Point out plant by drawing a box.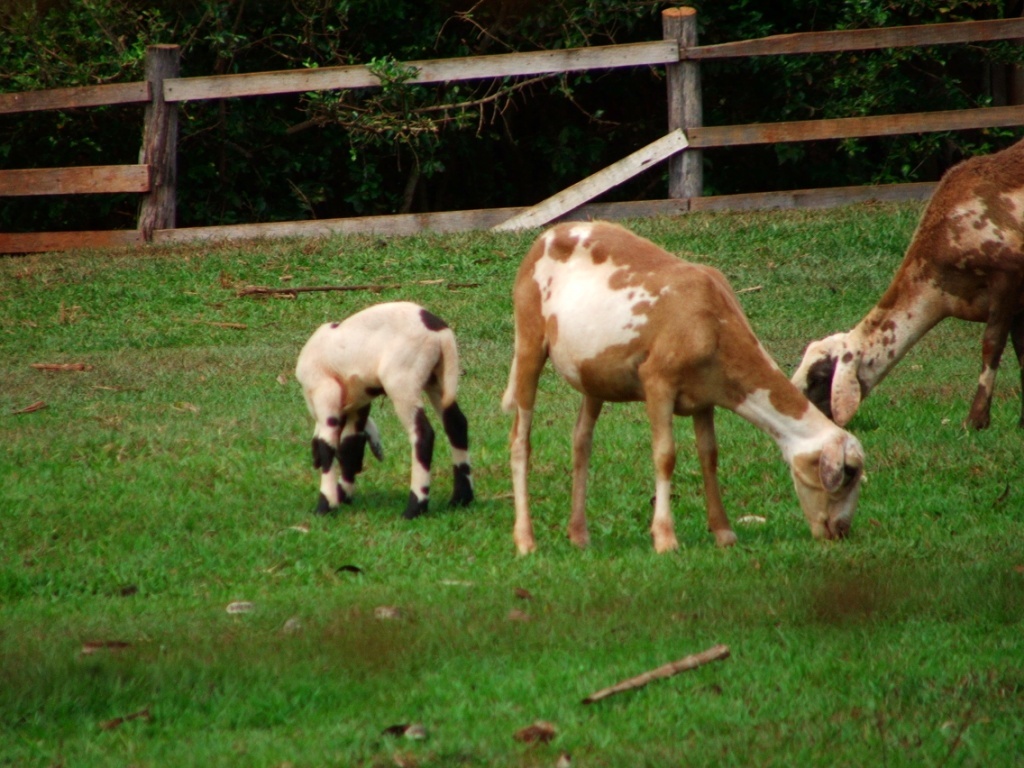
box(284, 52, 480, 168).
